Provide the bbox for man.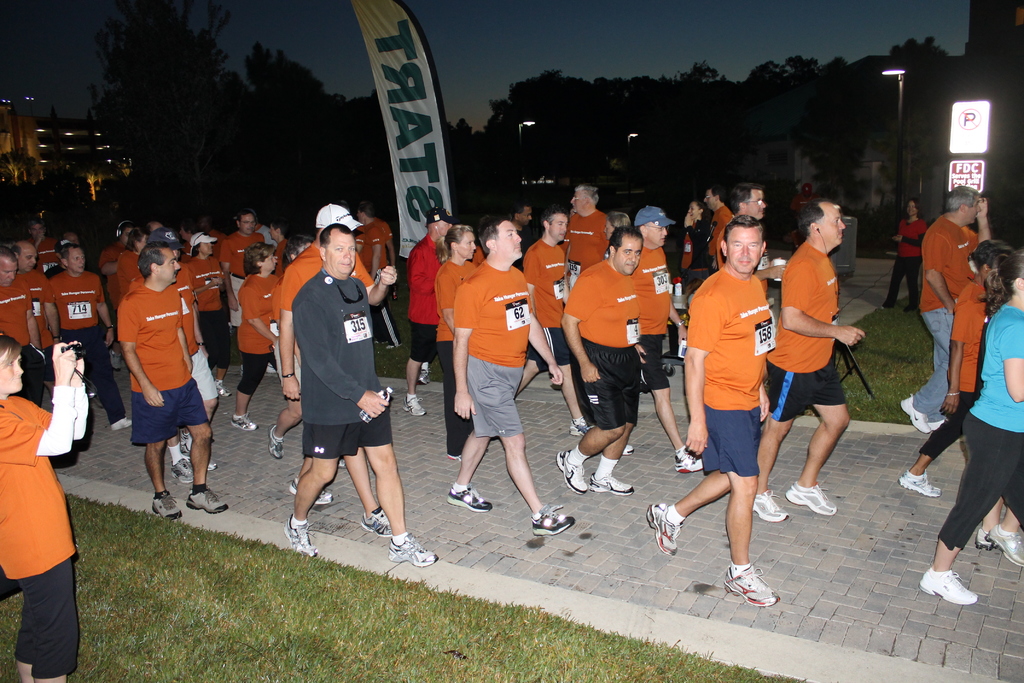
Rect(114, 241, 229, 523).
